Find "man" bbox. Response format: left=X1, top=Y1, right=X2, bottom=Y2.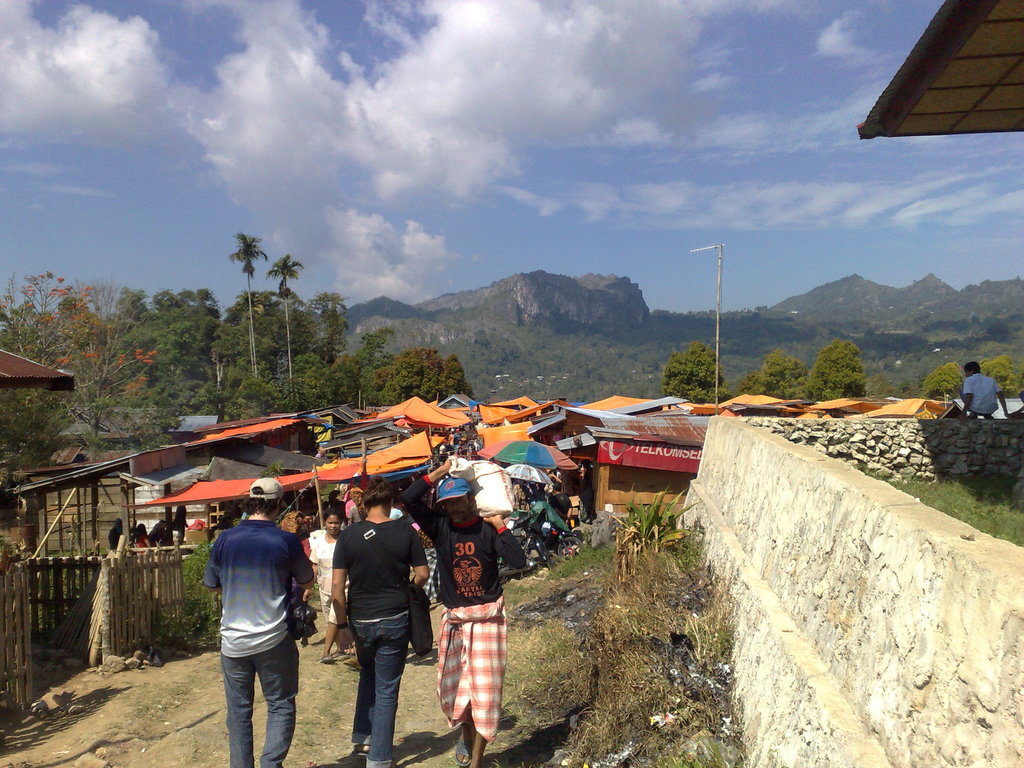
left=402, top=458, right=529, bottom=767.
